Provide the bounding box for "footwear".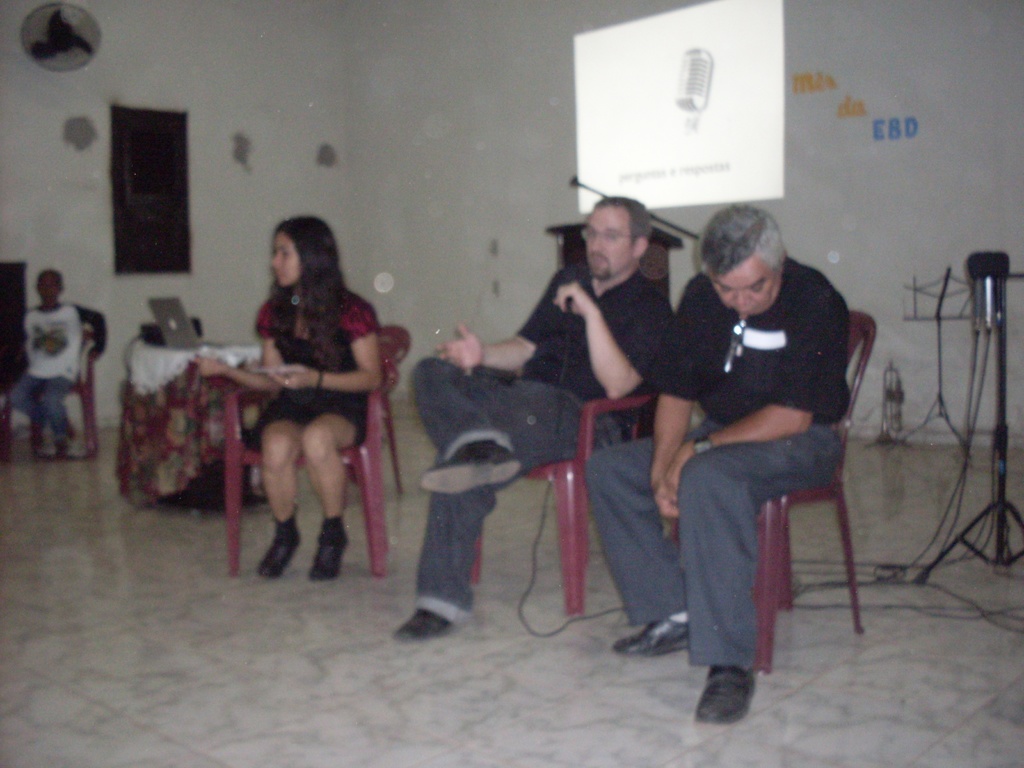
rect(612, 619, 690, 655).
